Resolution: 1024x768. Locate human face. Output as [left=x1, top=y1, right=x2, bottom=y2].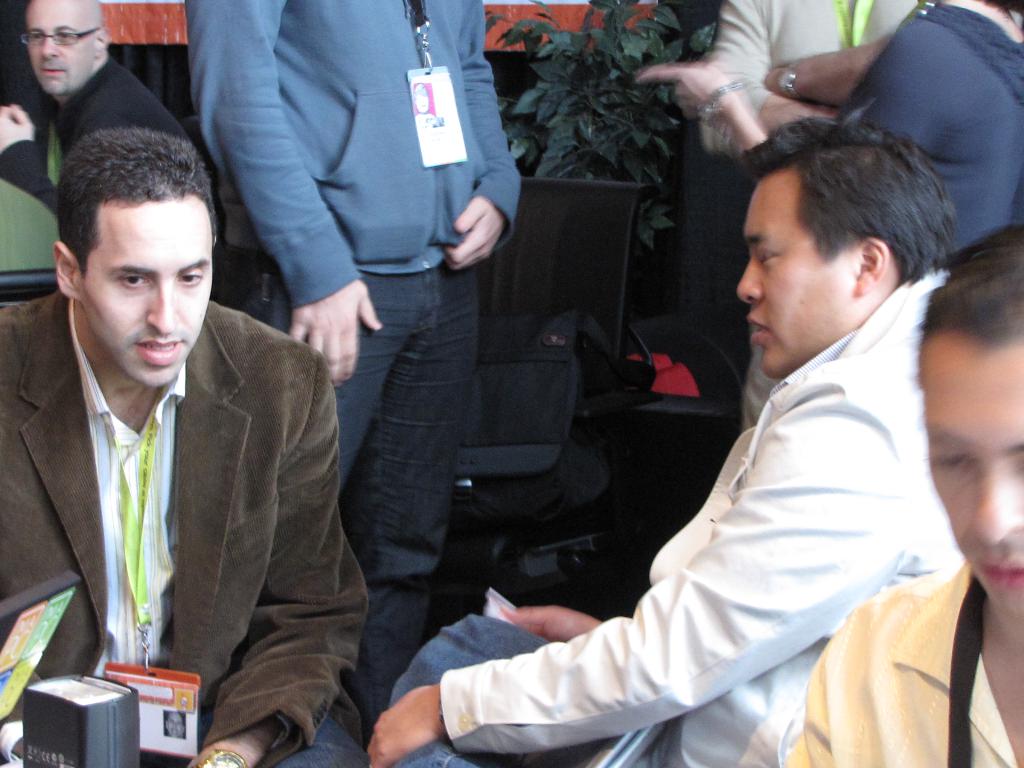
[left=82, top=198, right=218, bottom=382].
